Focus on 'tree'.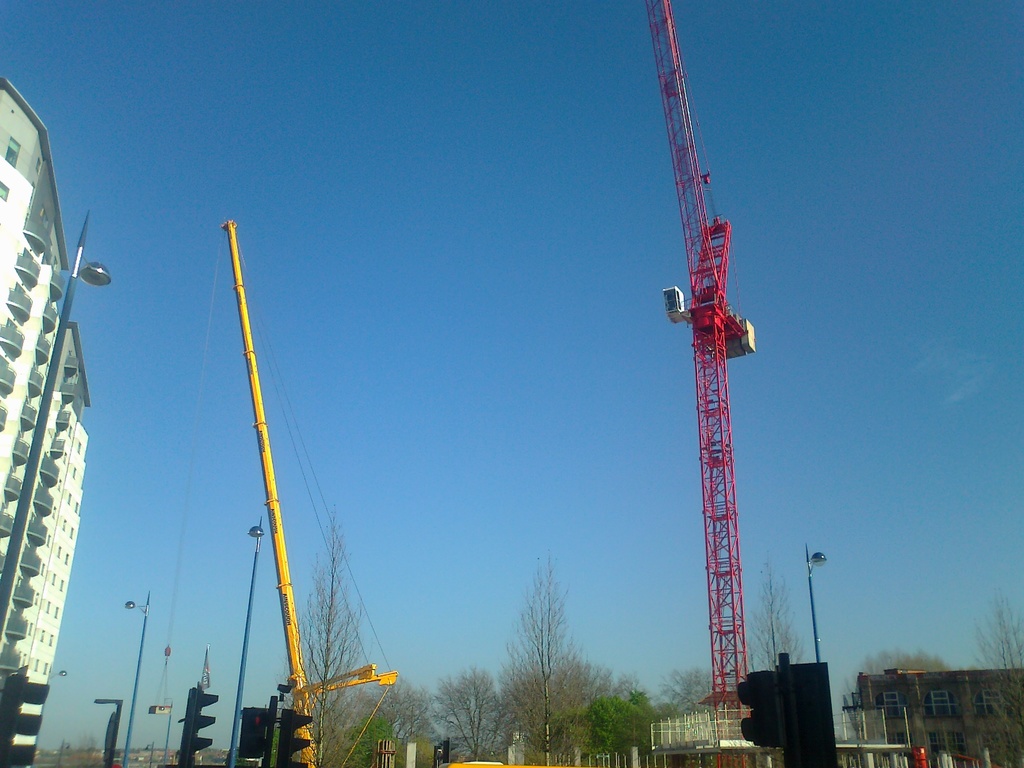
Focused at 584/676/673/756.
